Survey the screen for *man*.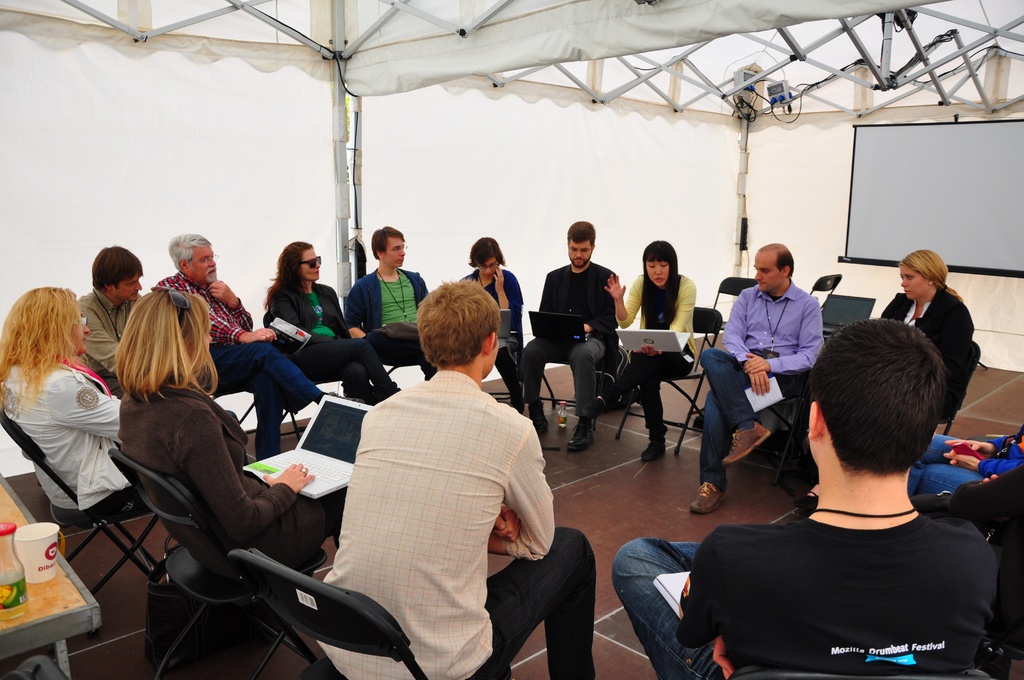
Survey found: BBox(156, 234, 324, 458).
